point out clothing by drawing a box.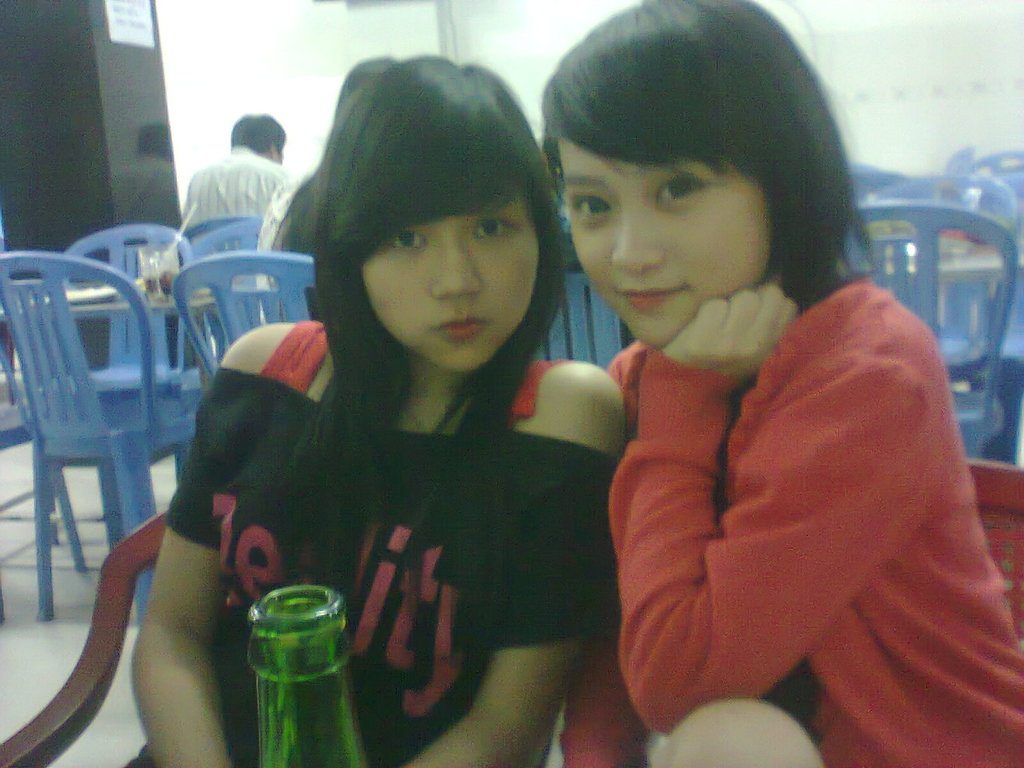
select_region(164, 303, 633, 767).
